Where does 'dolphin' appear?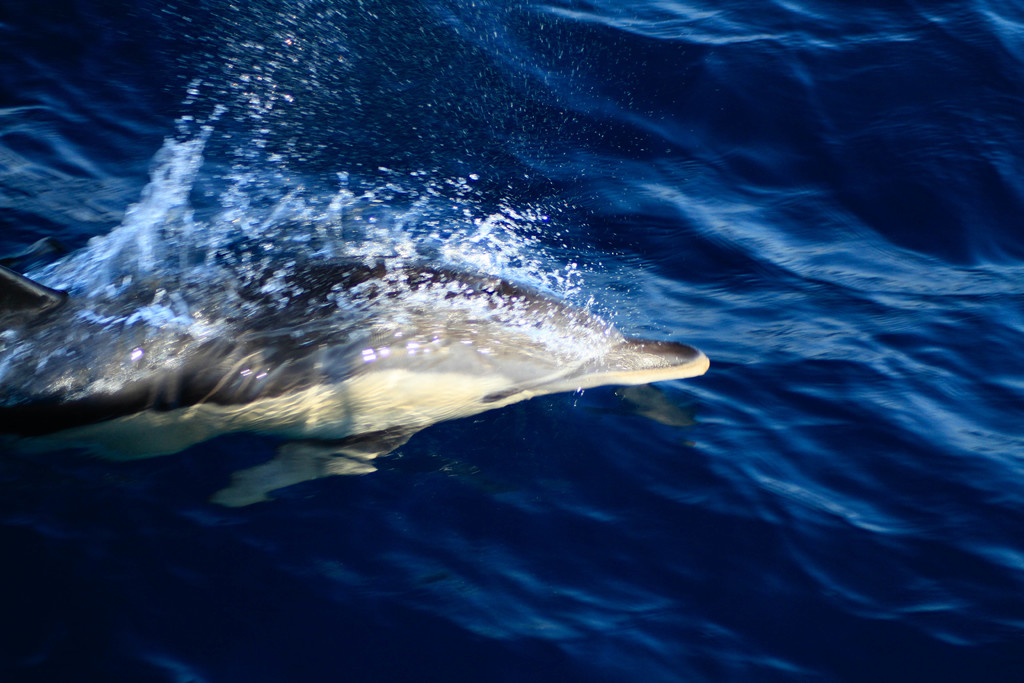
Appears at bbox(0, 245, 714, 516).
